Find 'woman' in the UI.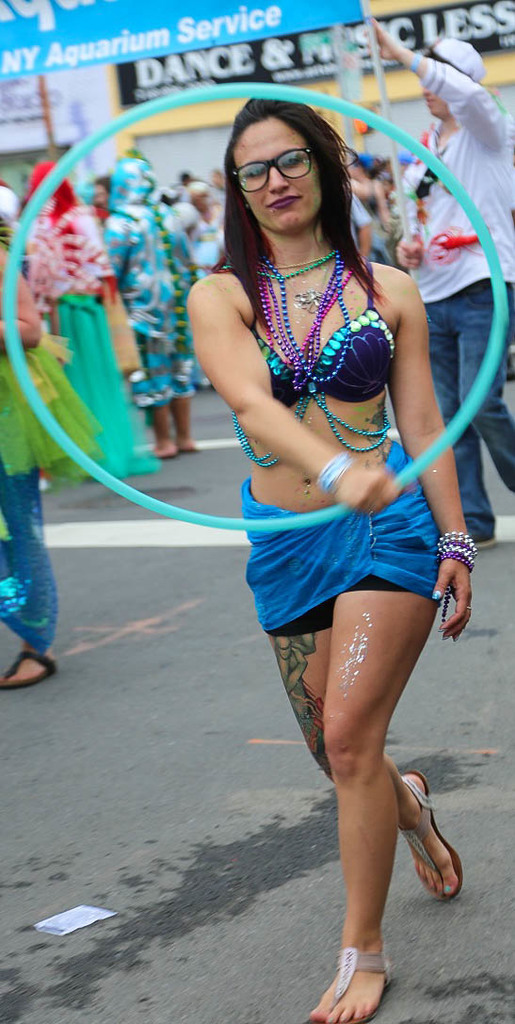
UI element at <region>0, 201, 100, 691</region>.
